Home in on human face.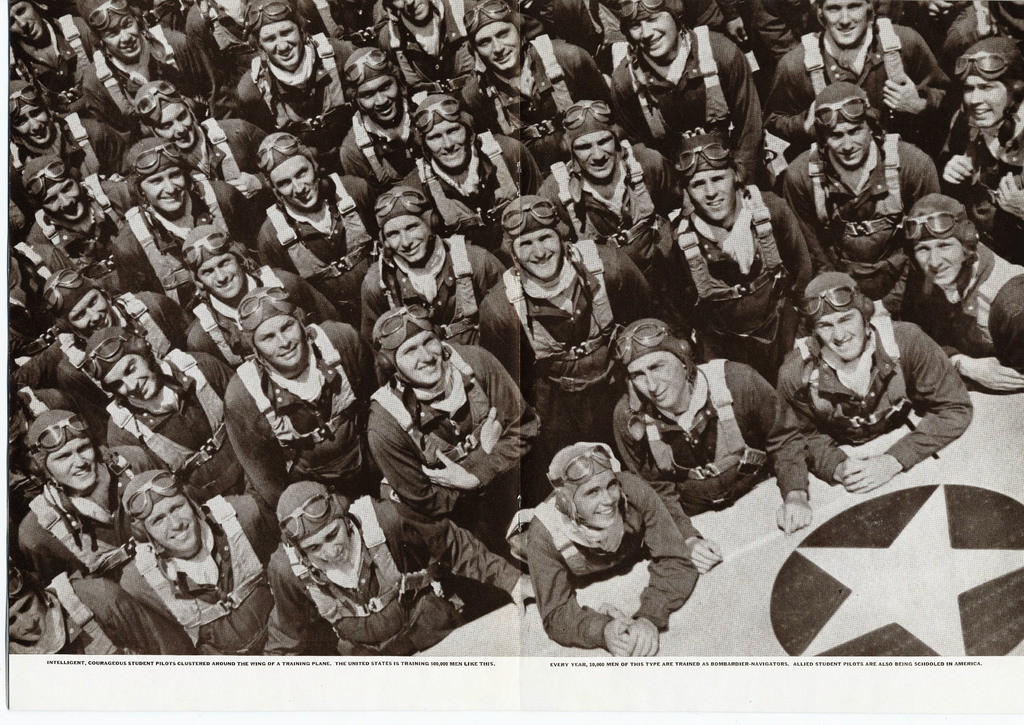
Homed in at x1=68, y1=291, x2=116, y2=339.
